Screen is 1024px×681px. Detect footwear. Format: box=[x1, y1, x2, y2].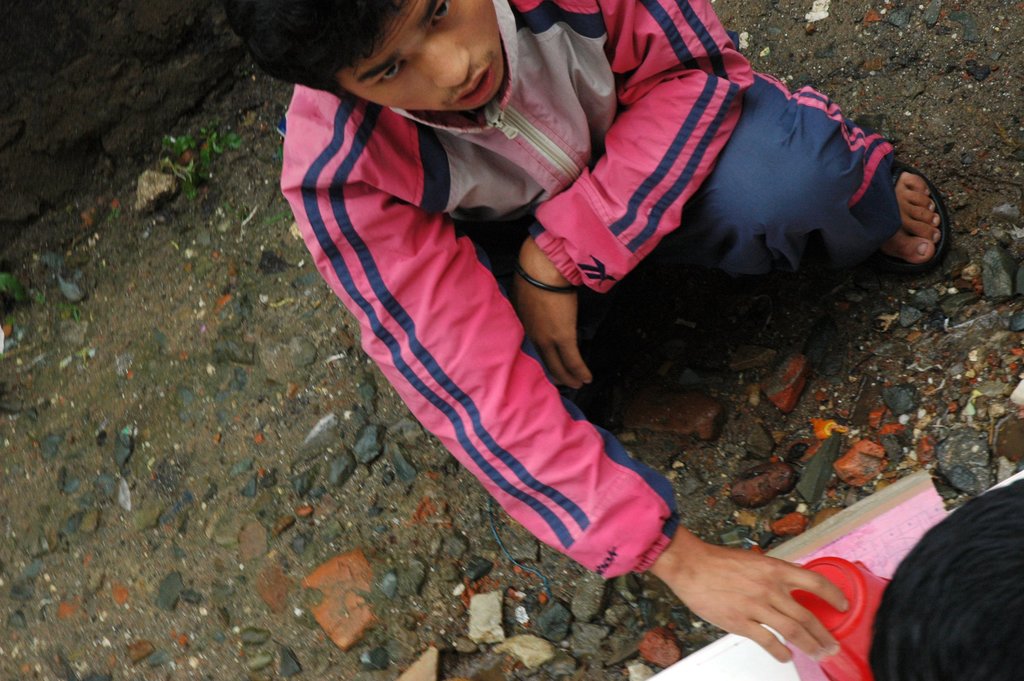
box=[884, 162, 953, 277].
